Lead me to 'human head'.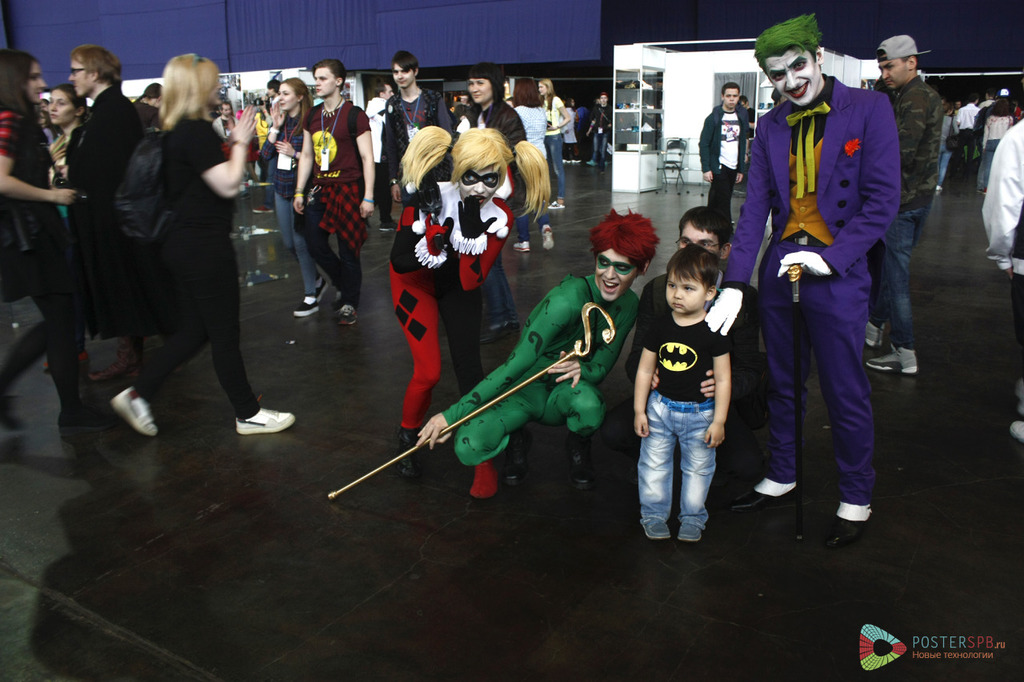
Lead to <bbox>48, 85, 88, 126</bbox>.
